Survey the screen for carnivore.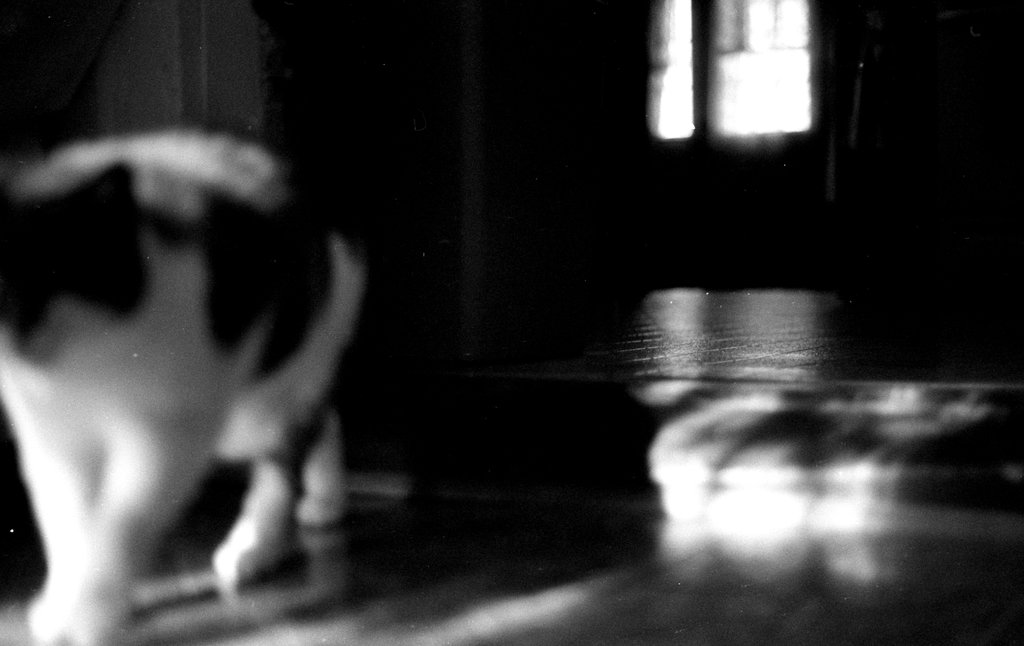
Survey found: <bbox>0, 124, 369, 645</bbox>.
